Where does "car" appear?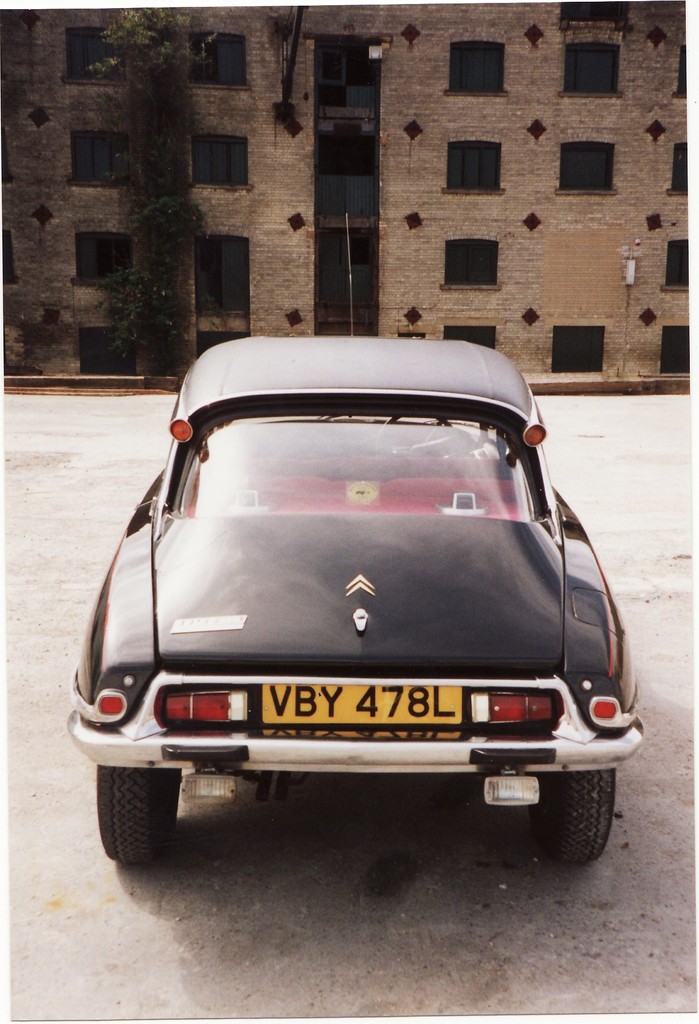
Appears at (76,343,658,893).
